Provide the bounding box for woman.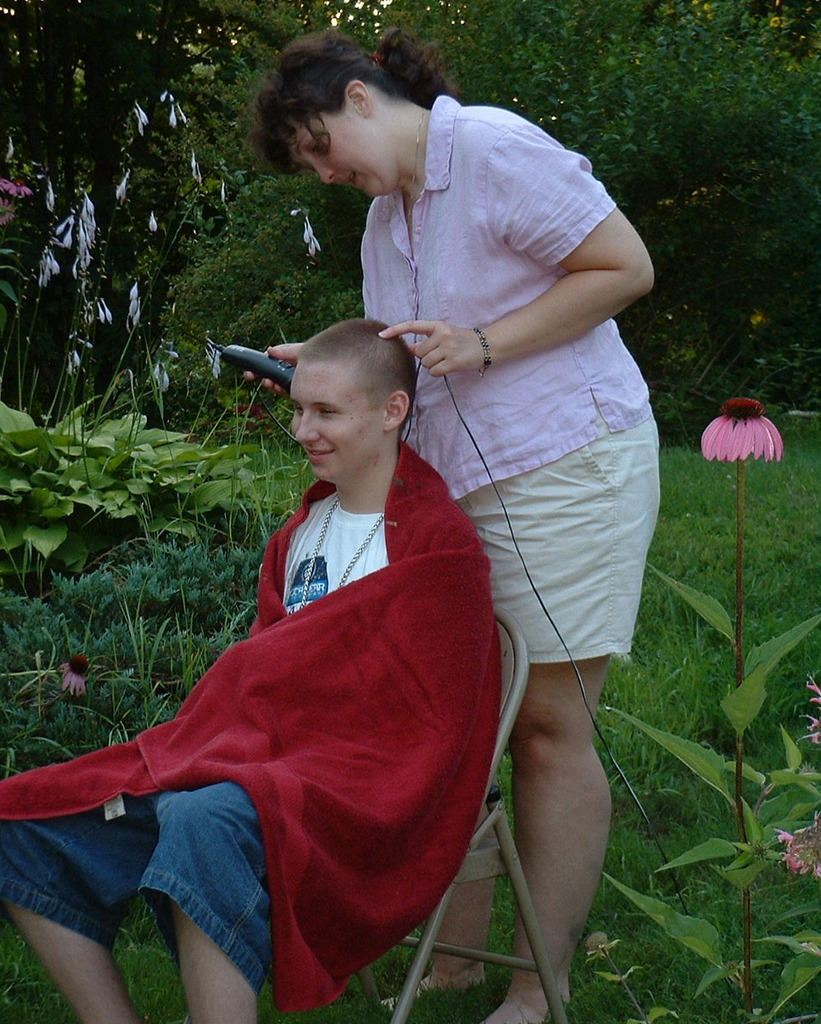
box=[333, 42, 679, 1002].
